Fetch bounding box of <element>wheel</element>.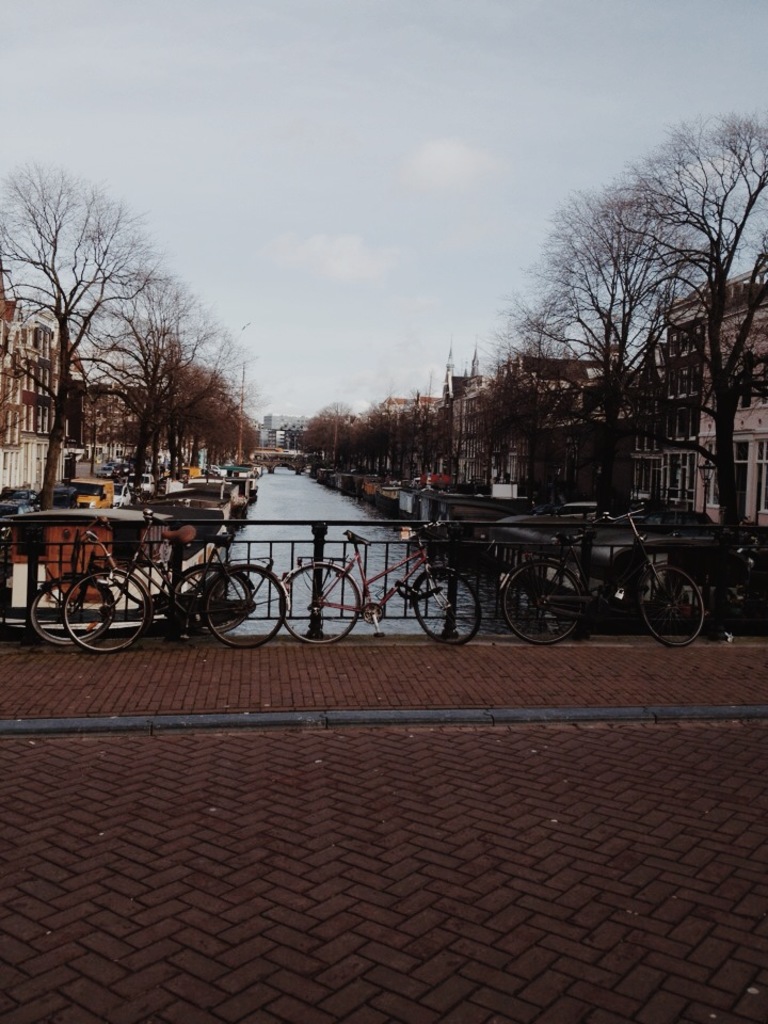
Bbox: select_region(414, 570, 482, 649).
